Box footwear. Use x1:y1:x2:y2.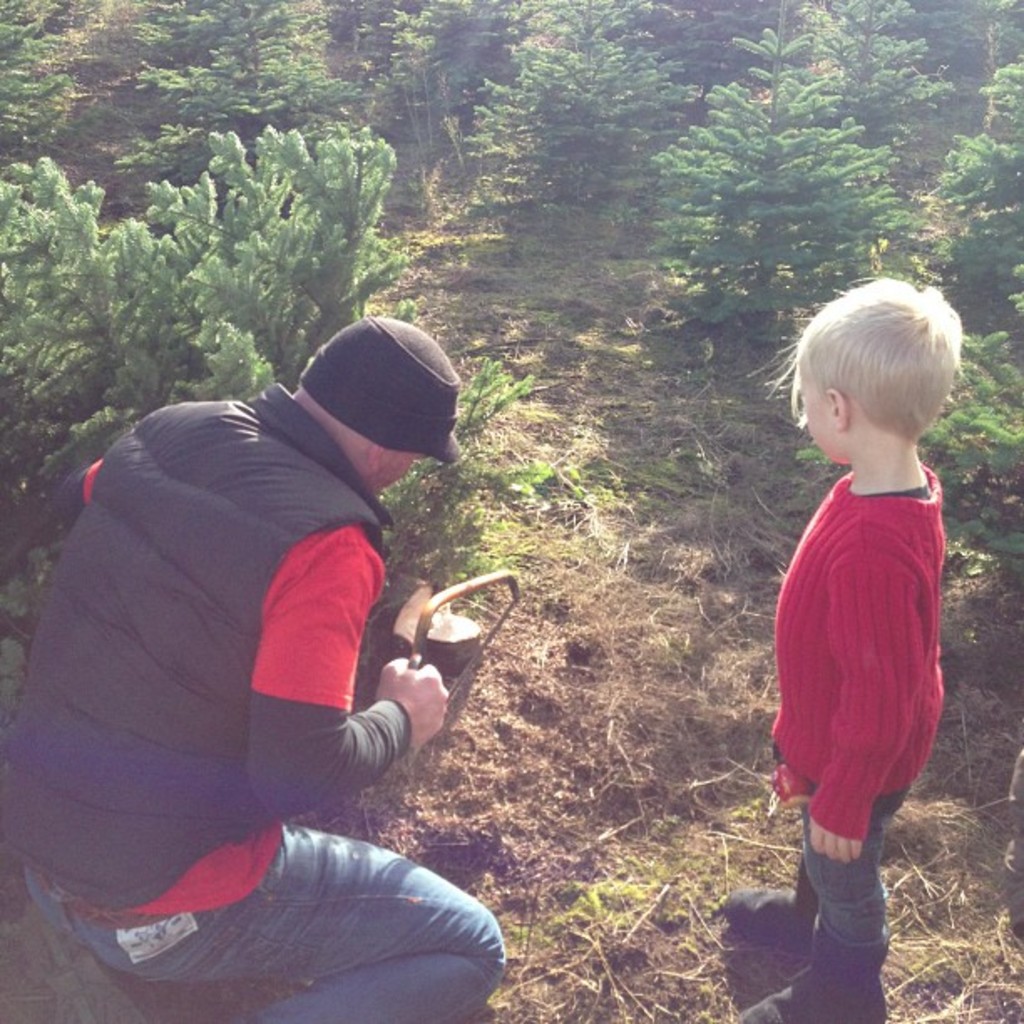
738:915:899:1022.
